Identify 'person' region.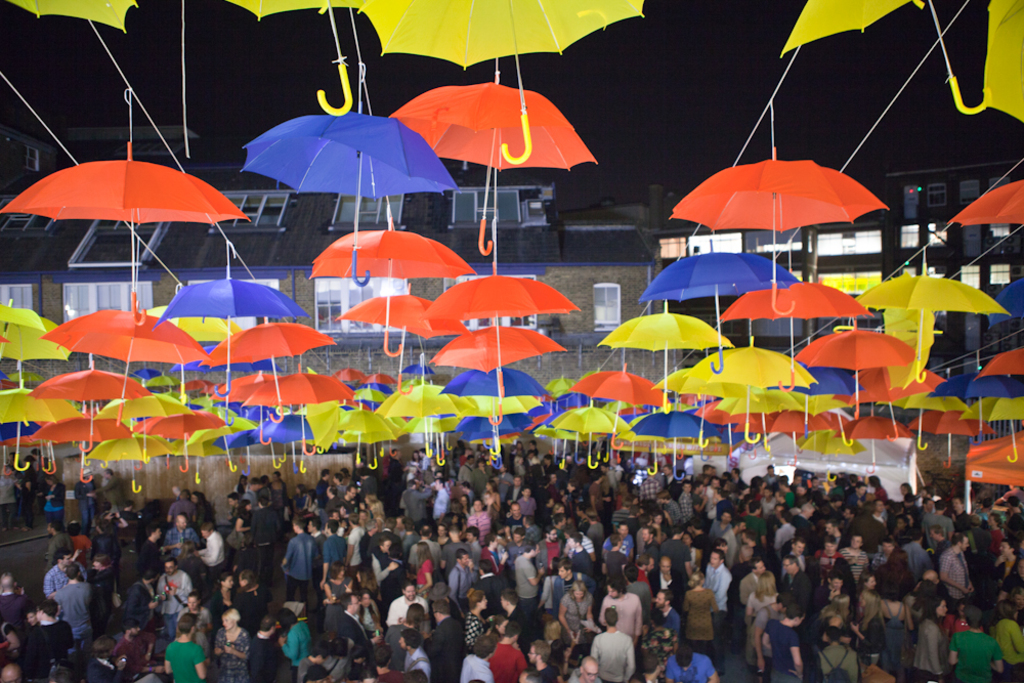
Region: 484,535,509,578.
